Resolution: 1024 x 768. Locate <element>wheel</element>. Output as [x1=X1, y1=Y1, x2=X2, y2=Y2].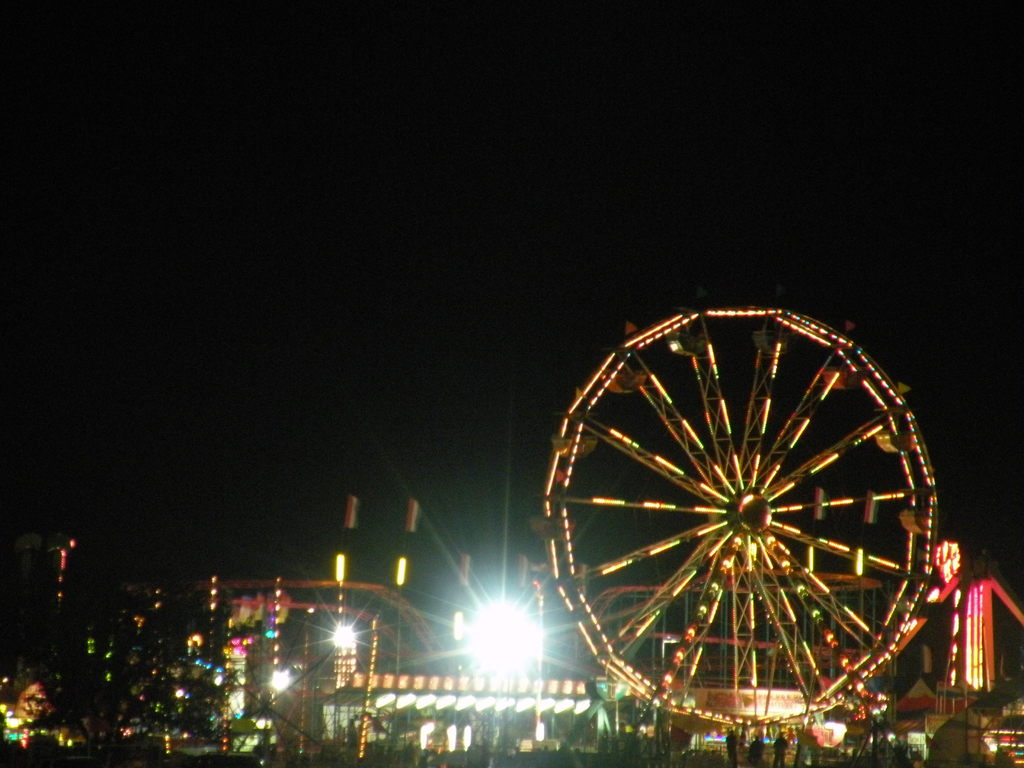
[x1=537, y1=302, x2=1002, y2=760].
